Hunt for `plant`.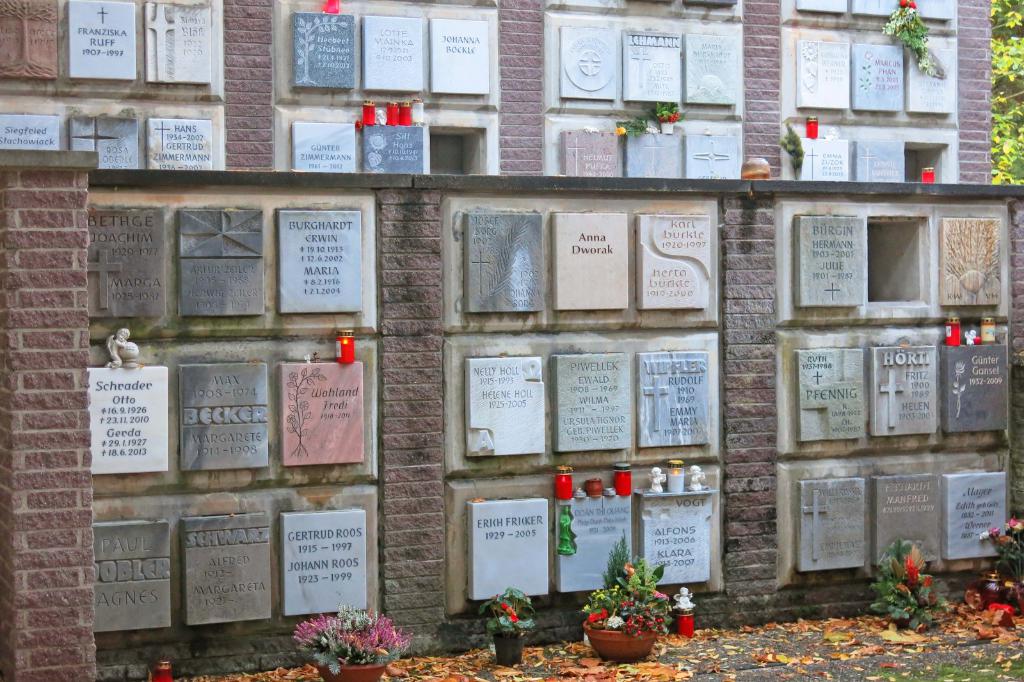
Hunted down at [292,603,416,676].
